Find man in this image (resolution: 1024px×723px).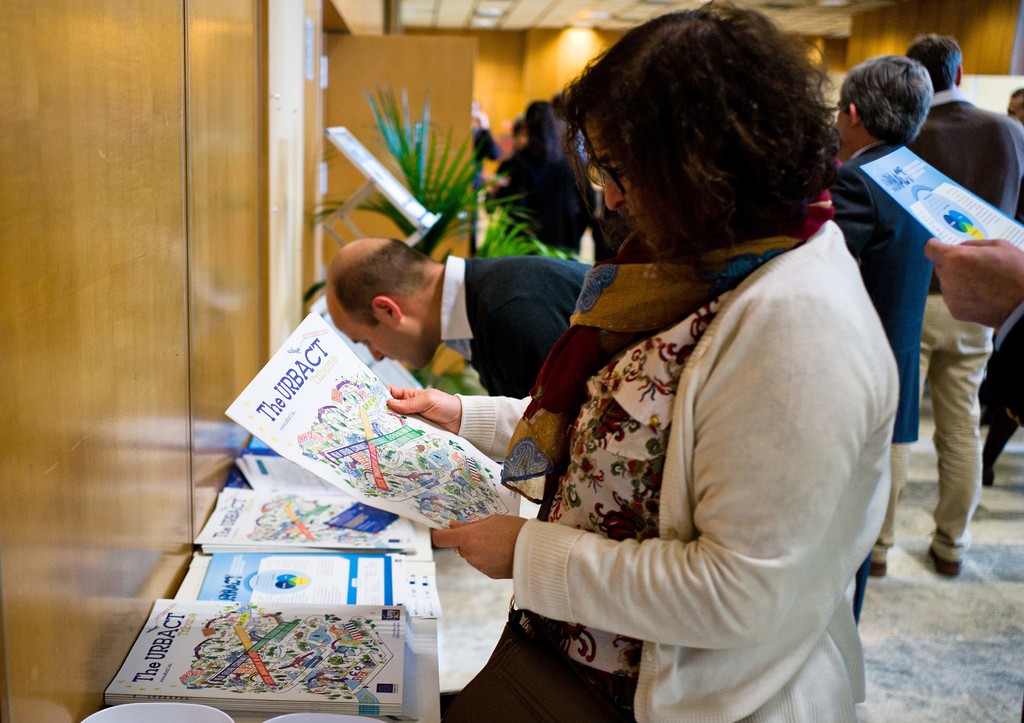
pyautogui.locateOnScreen(868, 28, 1023, 574).
